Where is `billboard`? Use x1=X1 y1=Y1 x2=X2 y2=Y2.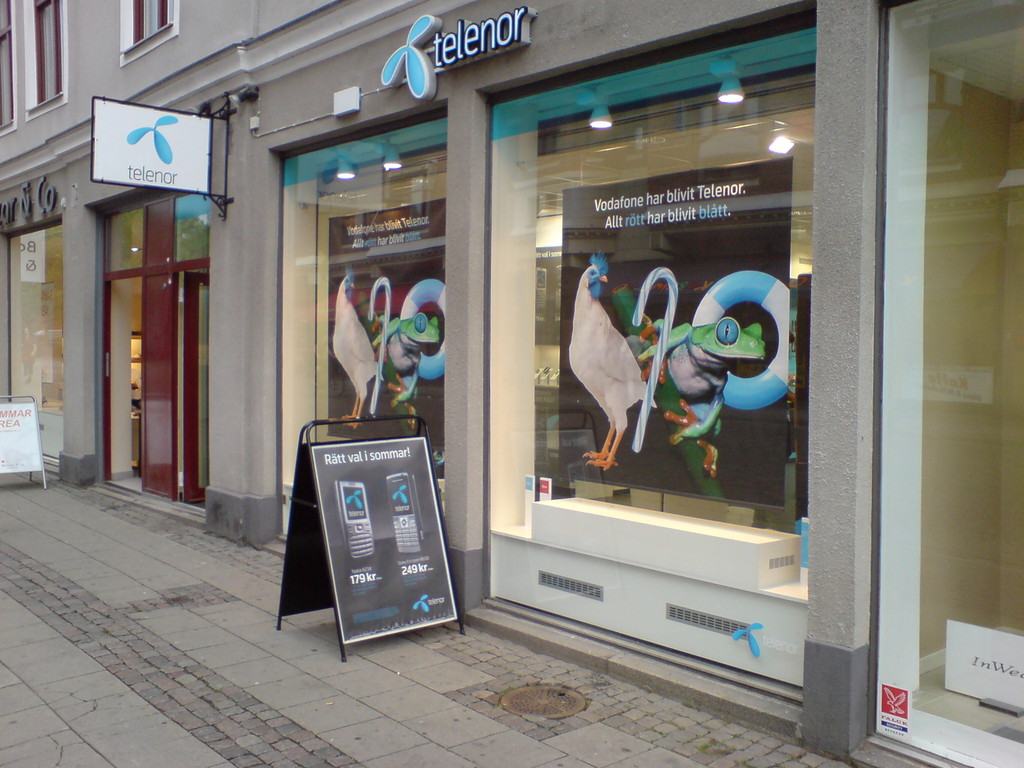
x1=0 y1=404 x2=40 y2=473.
